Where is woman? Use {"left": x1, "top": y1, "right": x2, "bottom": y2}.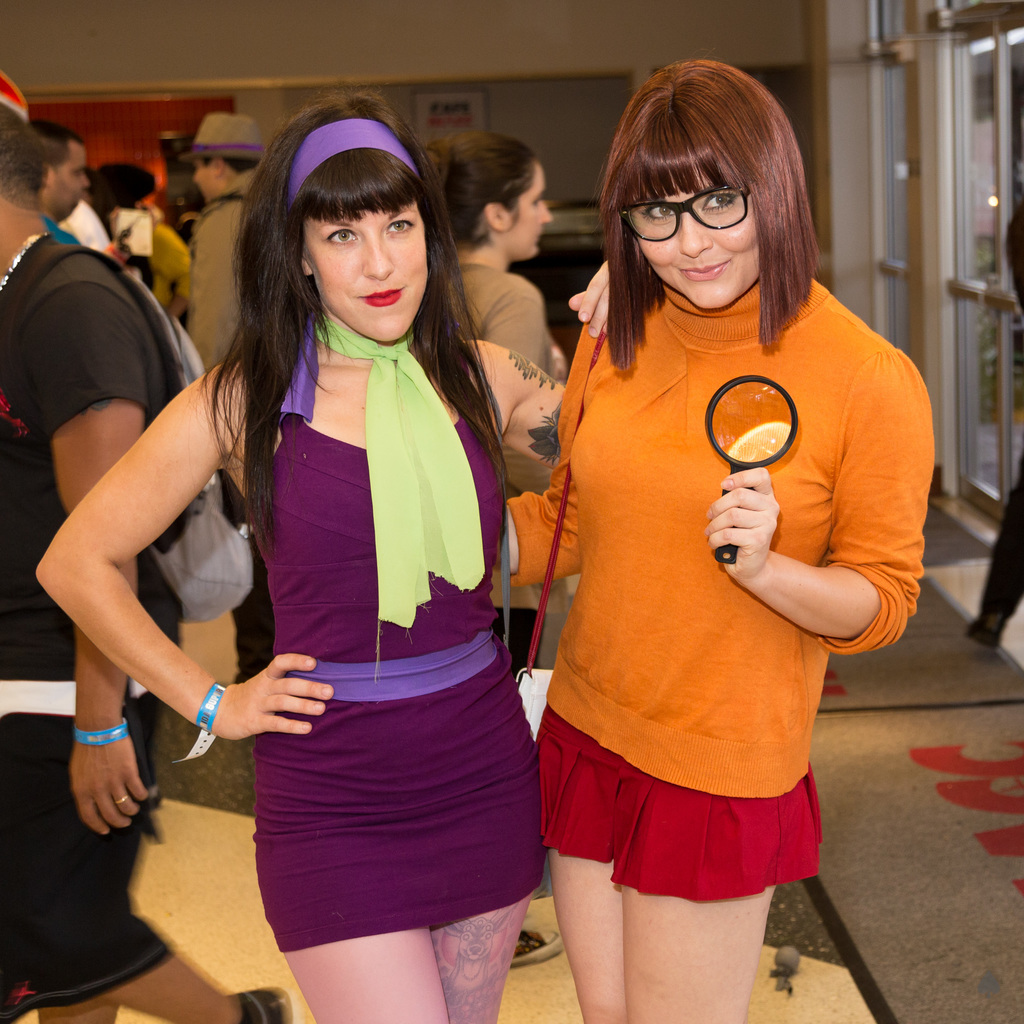
{"left": 403, "top": 134, "right": 569, "bottom": 966}.
